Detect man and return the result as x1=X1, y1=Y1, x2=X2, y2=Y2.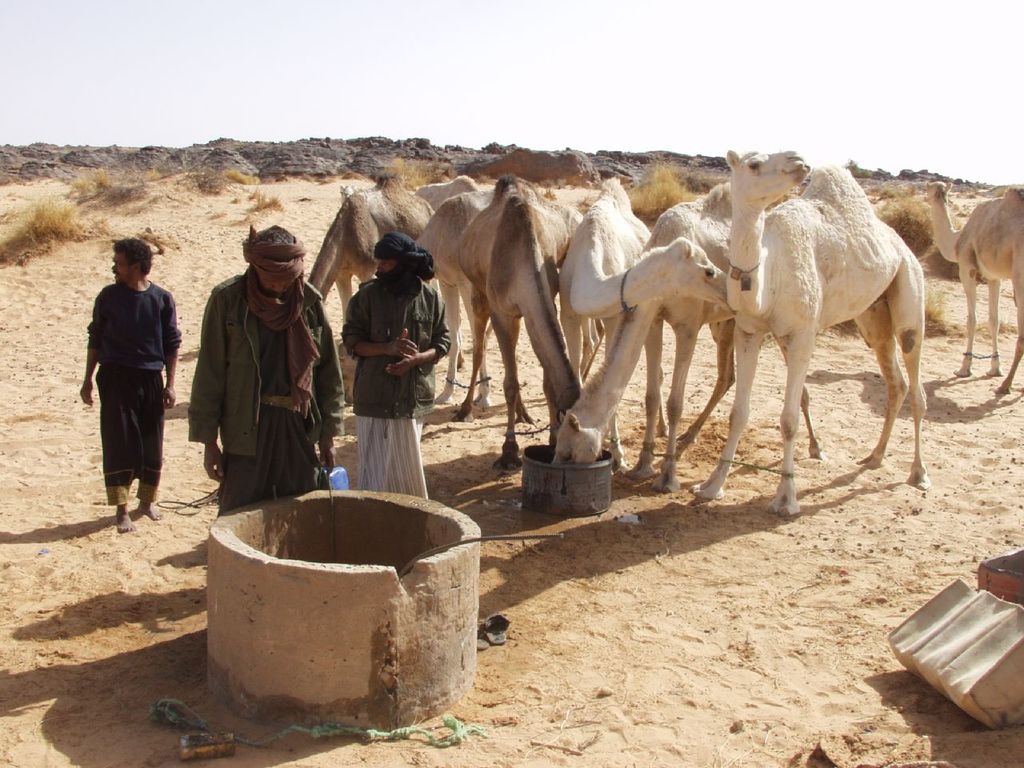
x1=183, y1=223, x2=346, y2=519.
